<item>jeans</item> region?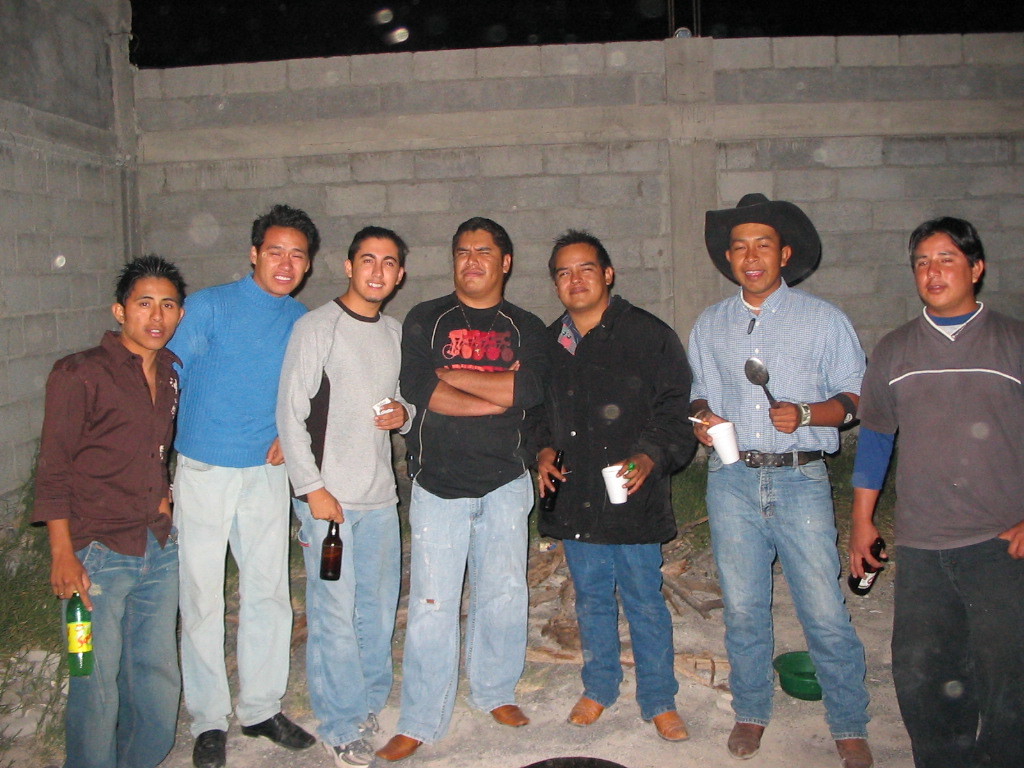
(x1=396, y1=486, x2=531, y2=744)
